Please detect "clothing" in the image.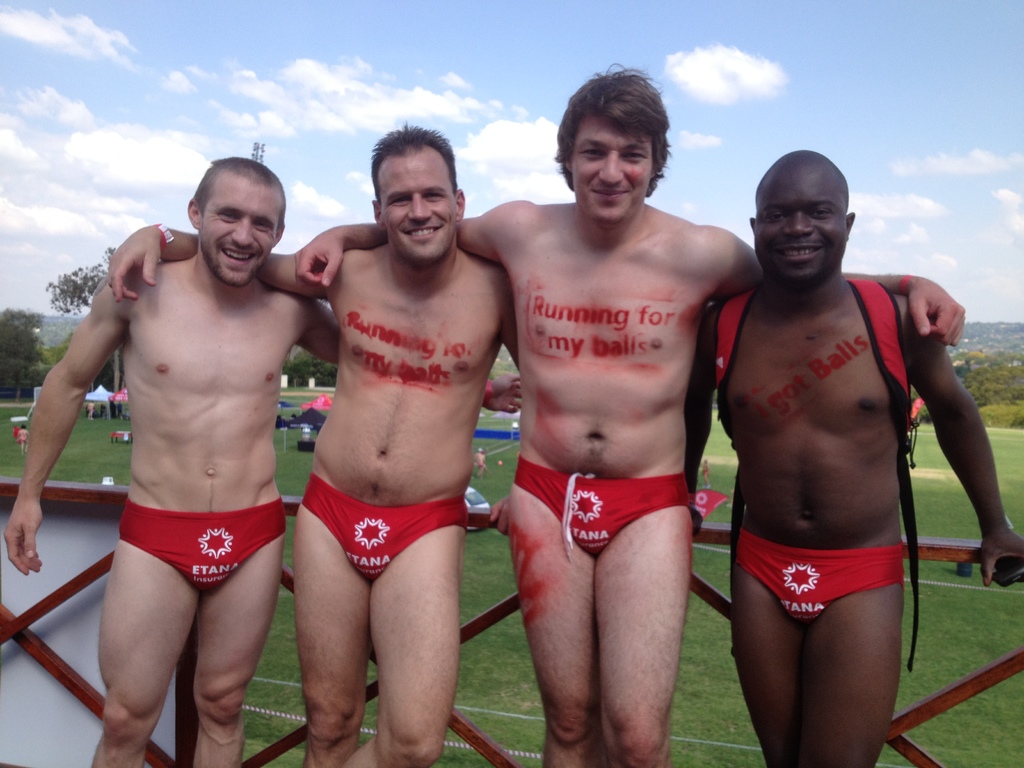
{"left": 296, "top": 471, "right": 472, "bottom": 586}.
